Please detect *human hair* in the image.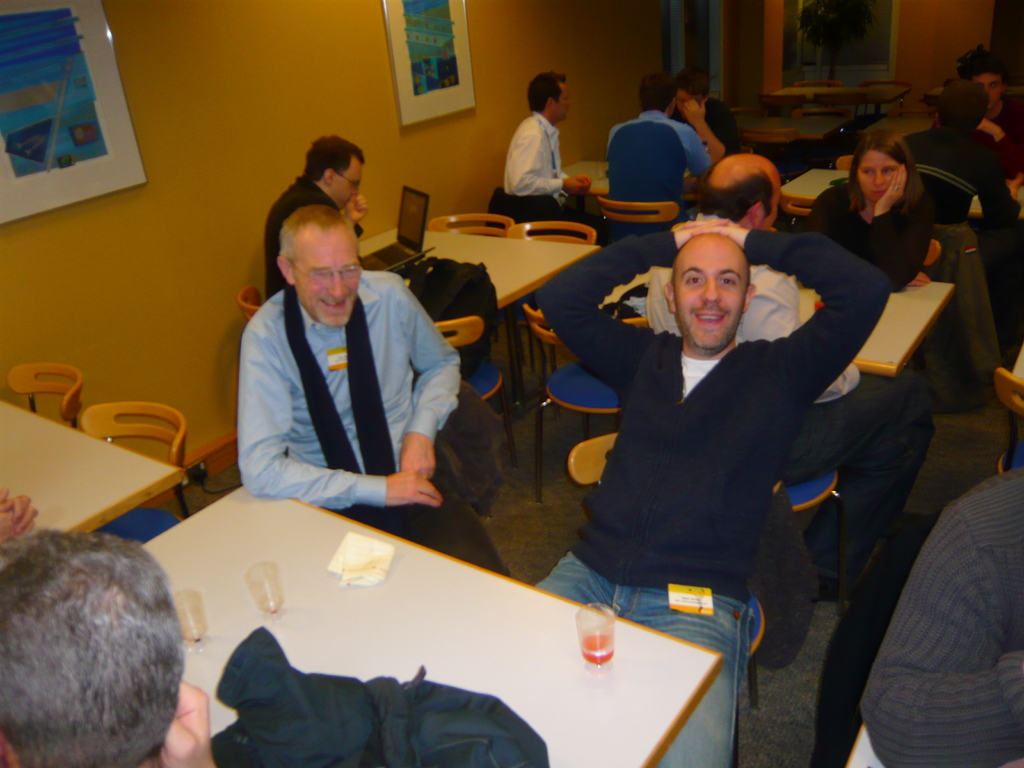
{"x1": 669, "y1": 230, "x2": 754, "y2": 291}.
